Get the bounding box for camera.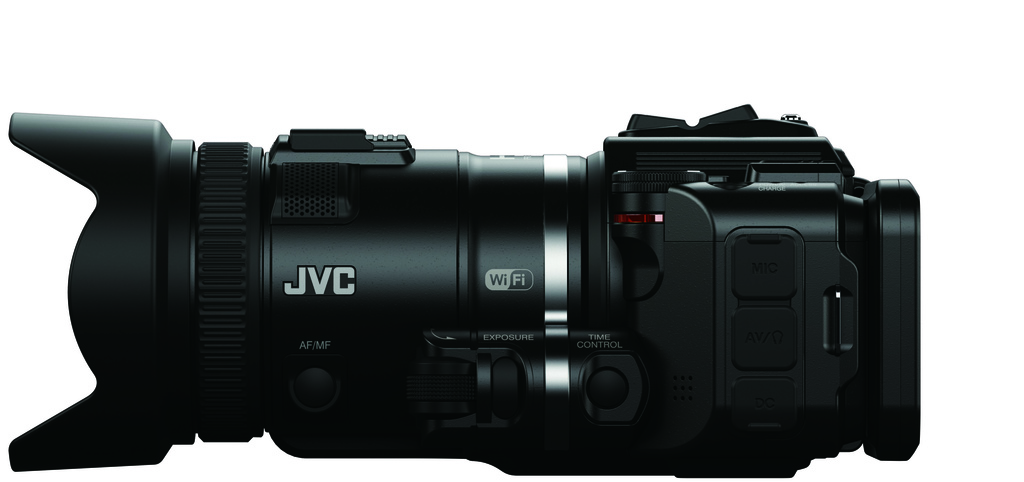
box=[0, 91, 930, 479].
